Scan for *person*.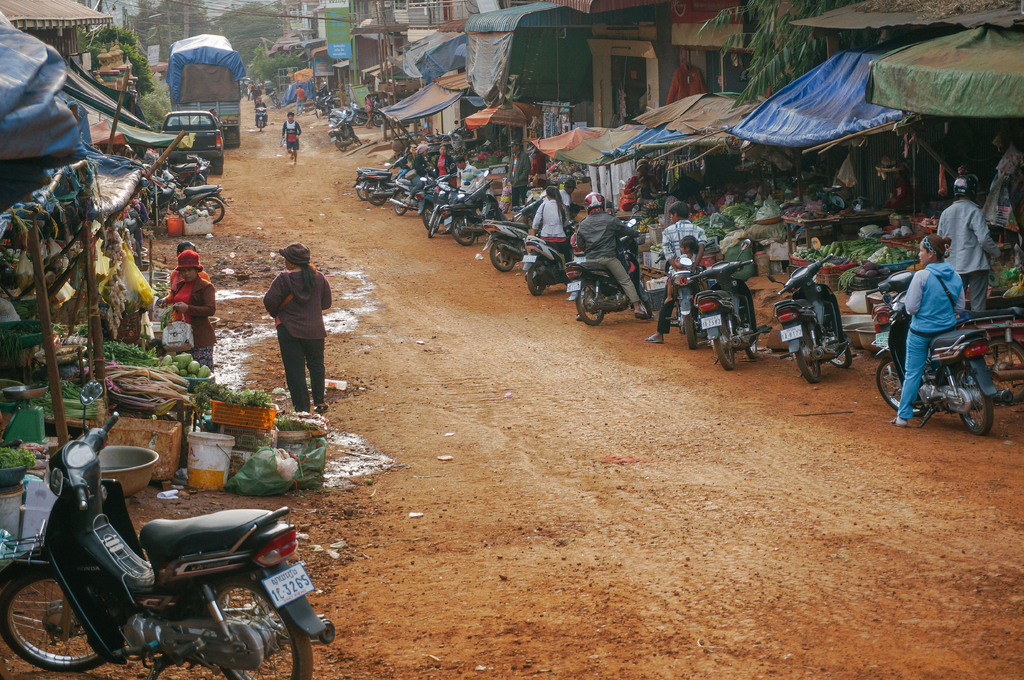
Scan result: left=894, top=226, right=970, bottom=427.
